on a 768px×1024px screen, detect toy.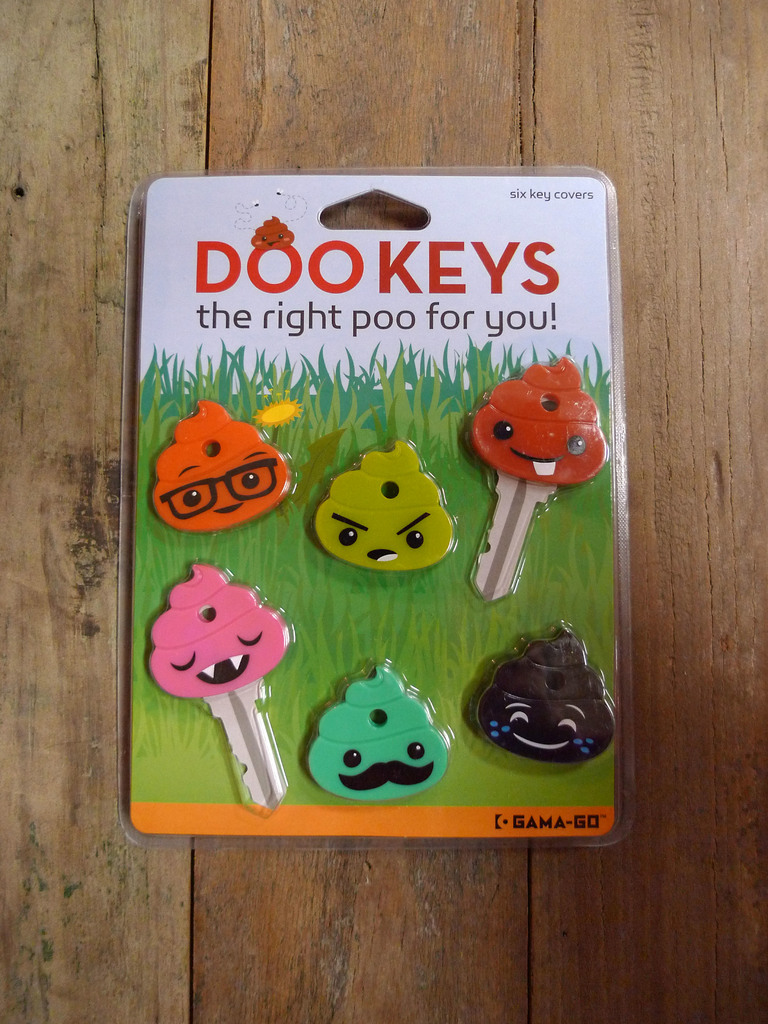
[x1=306, y1=437, x2=458, y2=573].
